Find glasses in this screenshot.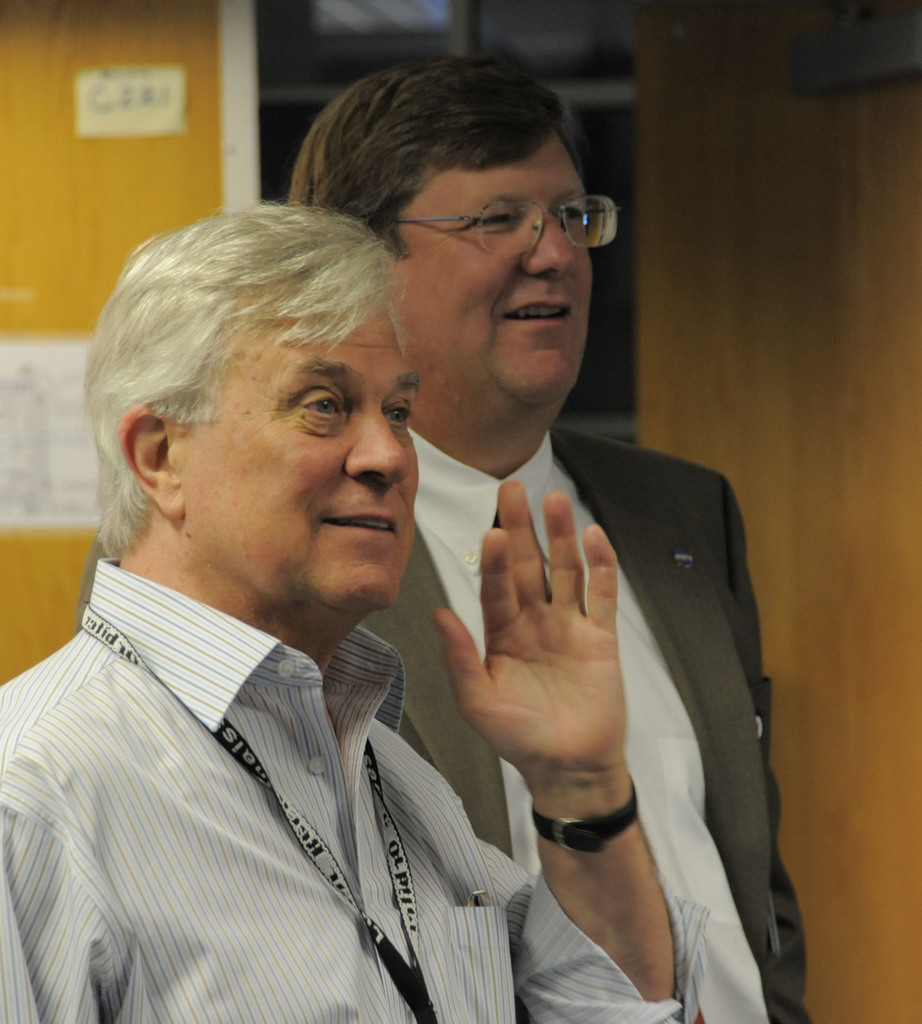
The bounding box for glasses is detection(406, 173, 615, 234).
